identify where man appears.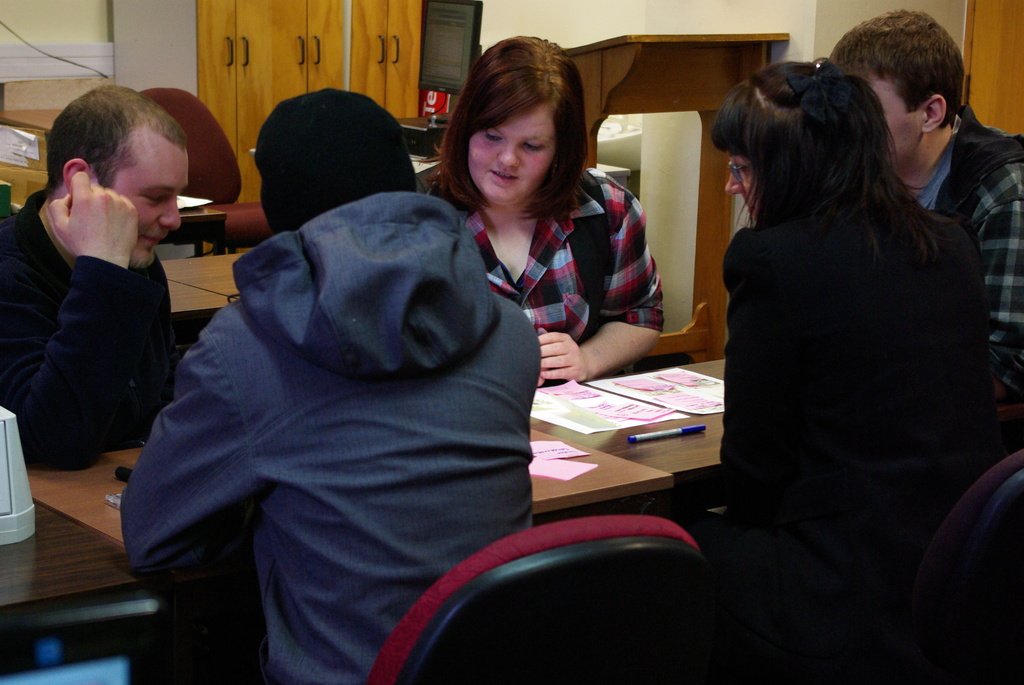
Appears at (left=826, top=3, right=1023, bottom=433).
